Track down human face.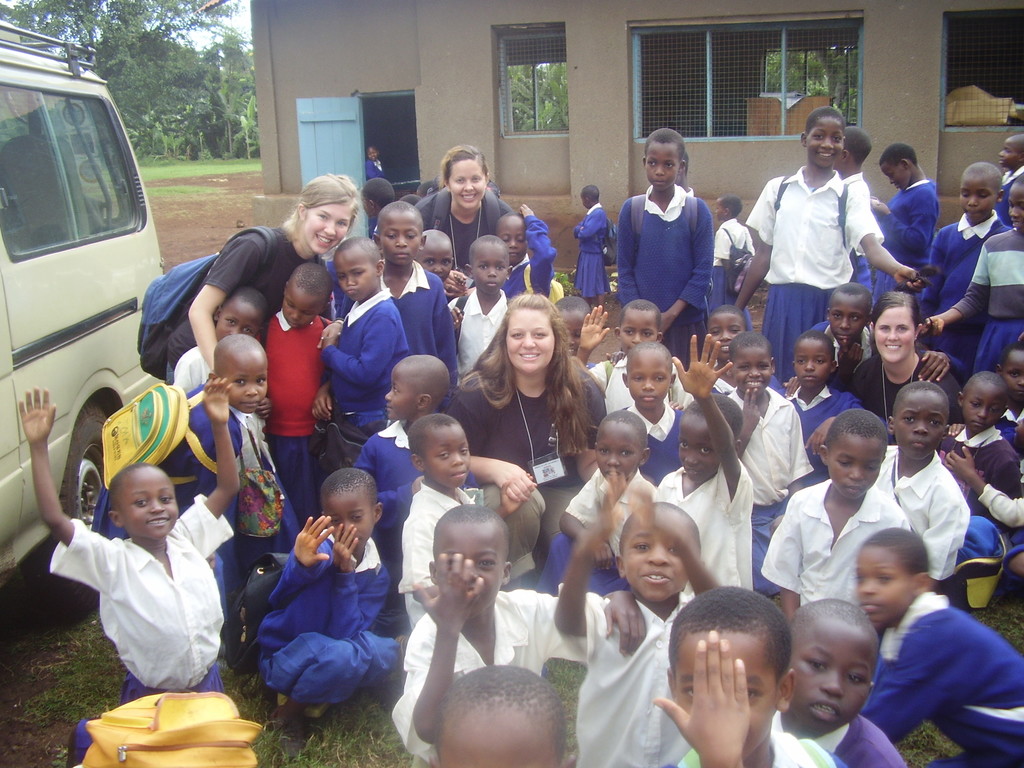
Tracked to 1008, 186, 1023, 232.
